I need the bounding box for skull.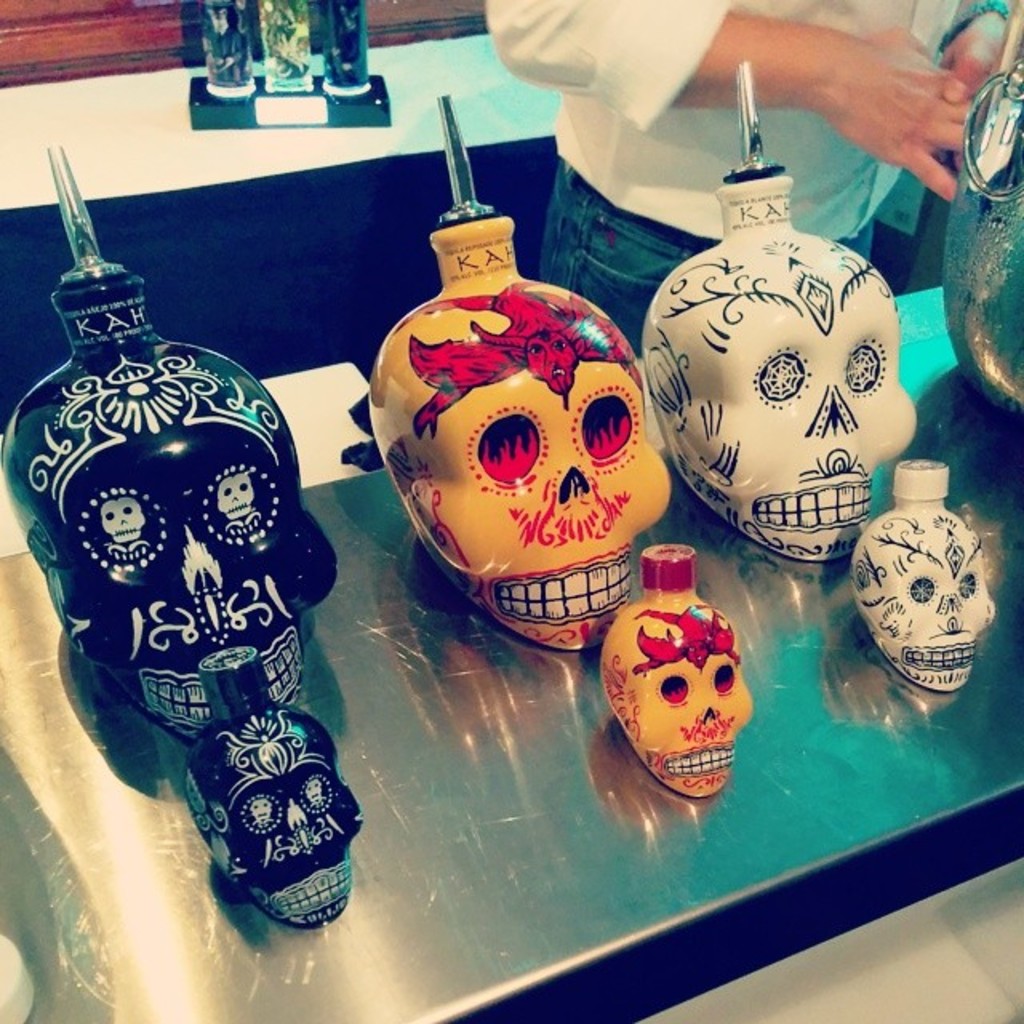
Here it is: Rect(602, 597, 757, 800).
